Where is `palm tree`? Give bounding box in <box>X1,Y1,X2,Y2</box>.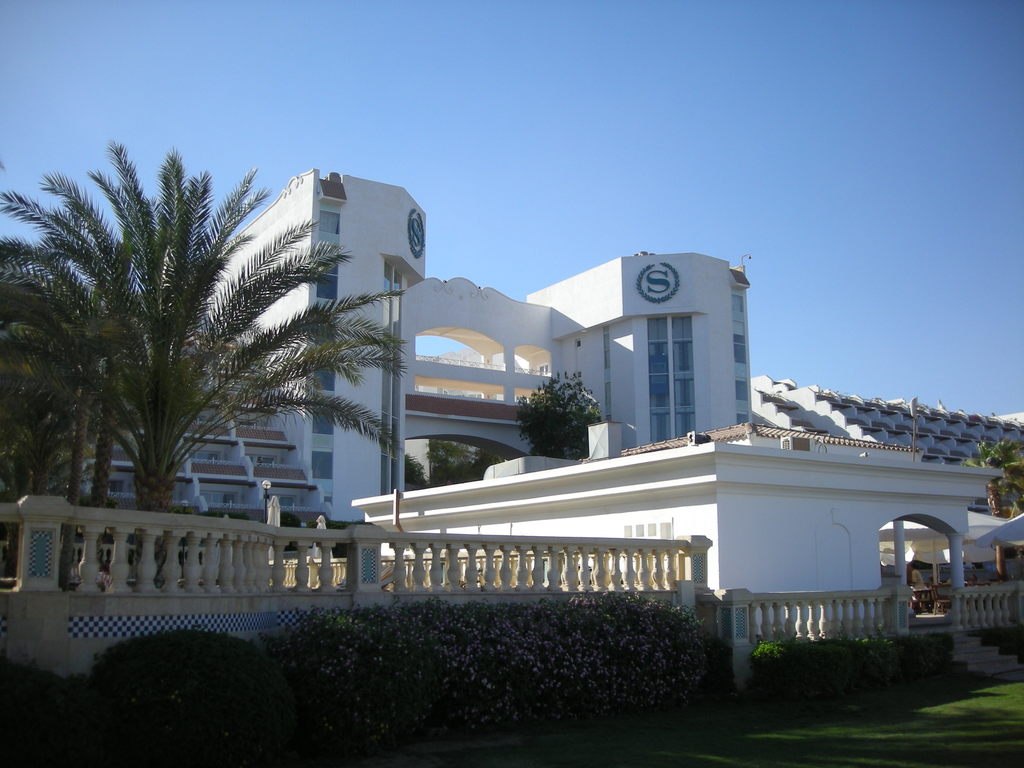
<box>52,175,394,551</box>.
